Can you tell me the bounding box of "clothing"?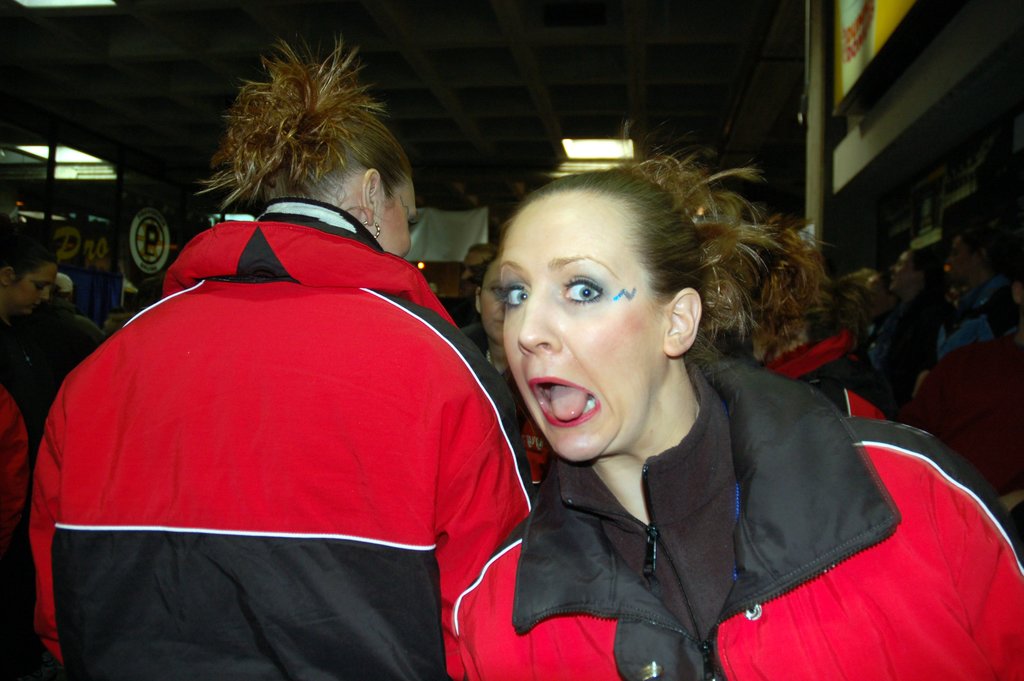
x1=40 y1=192 x2=515 y2=660.
